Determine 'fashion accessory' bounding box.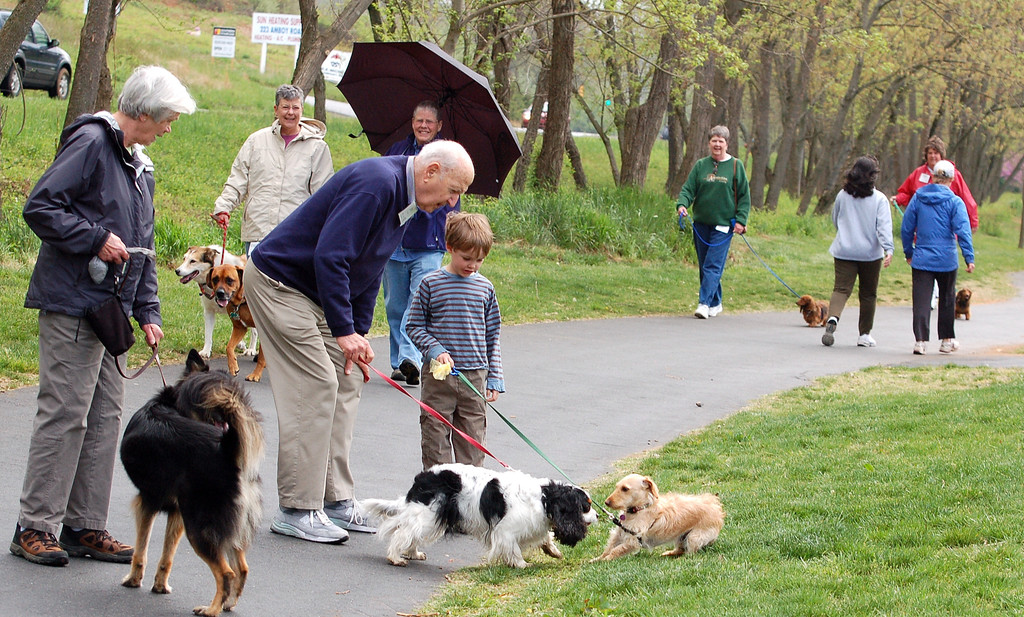
Determined: (858, 333, 875, 345).
